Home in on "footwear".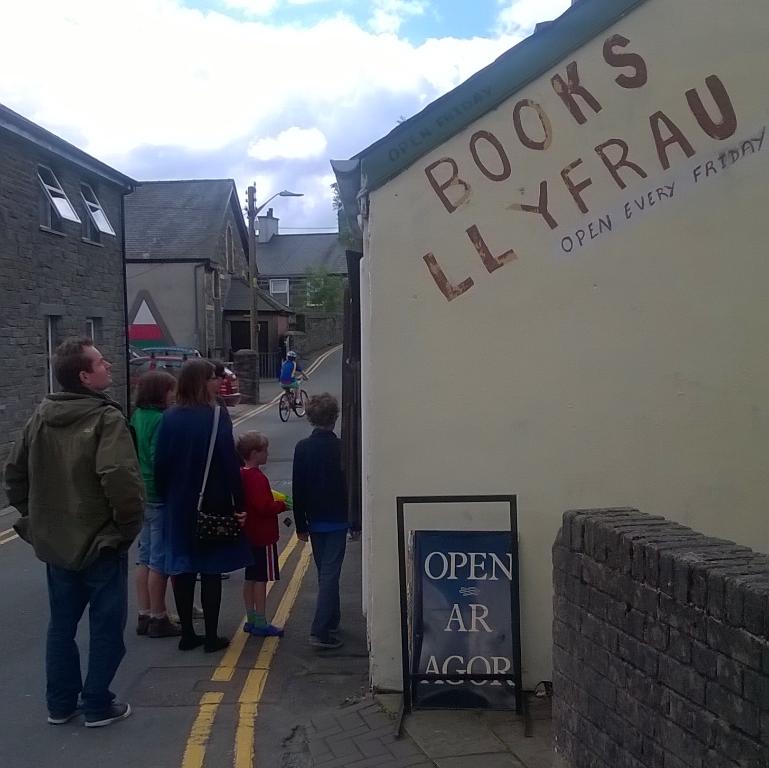
Homed in at bbox=(82, 698, 130, 726).
